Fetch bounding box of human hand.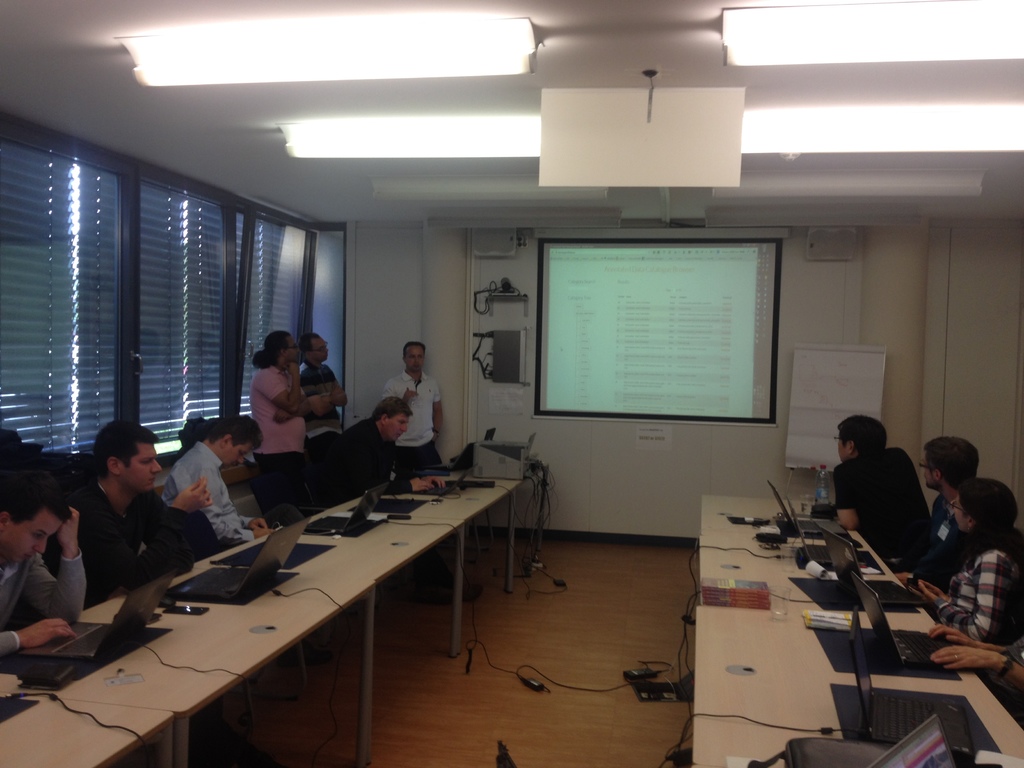
Bbox: (x1=926, y1=579, x2=950, y2=600).
